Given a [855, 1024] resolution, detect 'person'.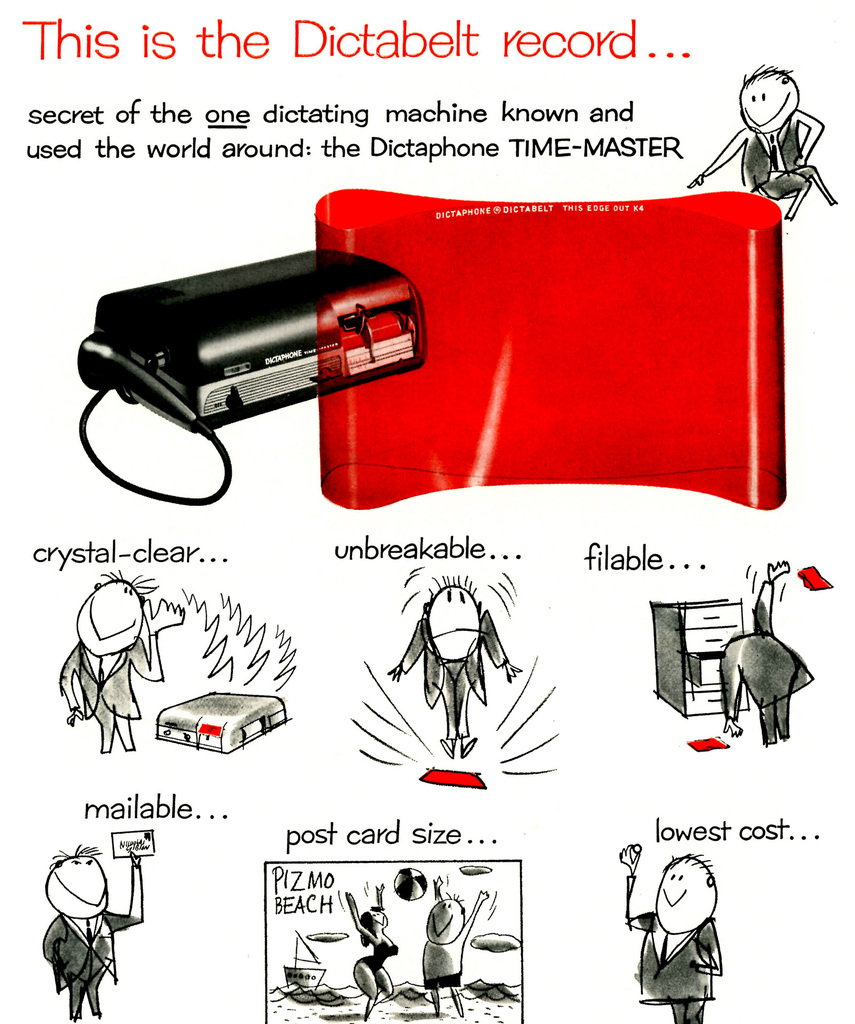
[37,841,150,1023].
